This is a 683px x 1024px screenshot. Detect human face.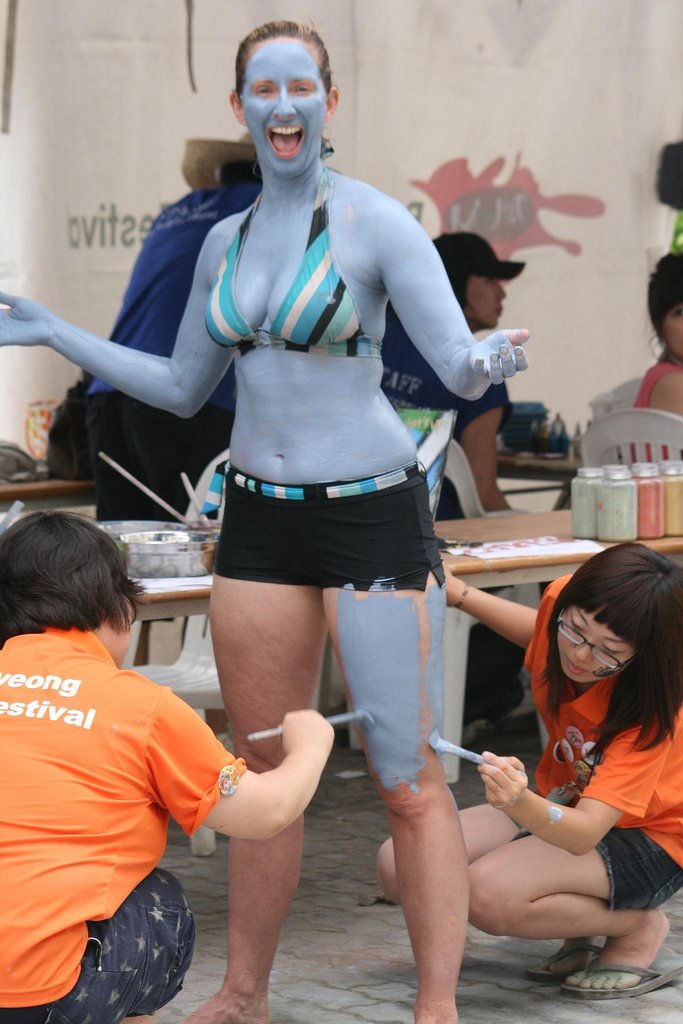
select_region(467, 273, 506, 323).
